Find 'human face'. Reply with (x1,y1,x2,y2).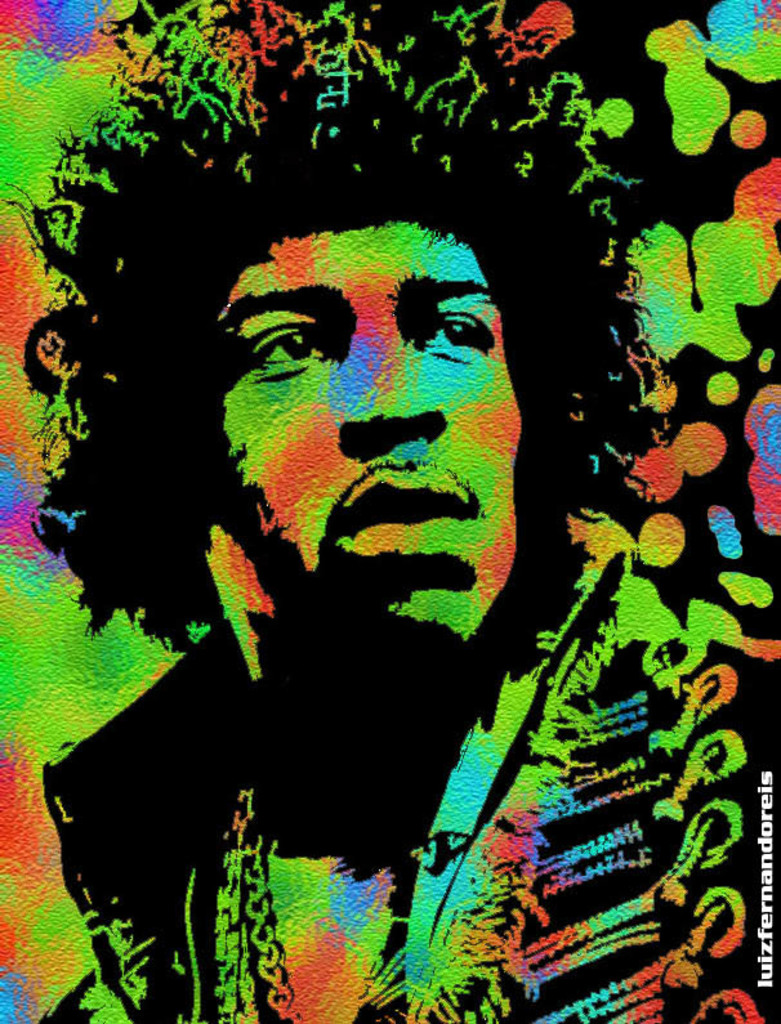
(215,227,519,640).
